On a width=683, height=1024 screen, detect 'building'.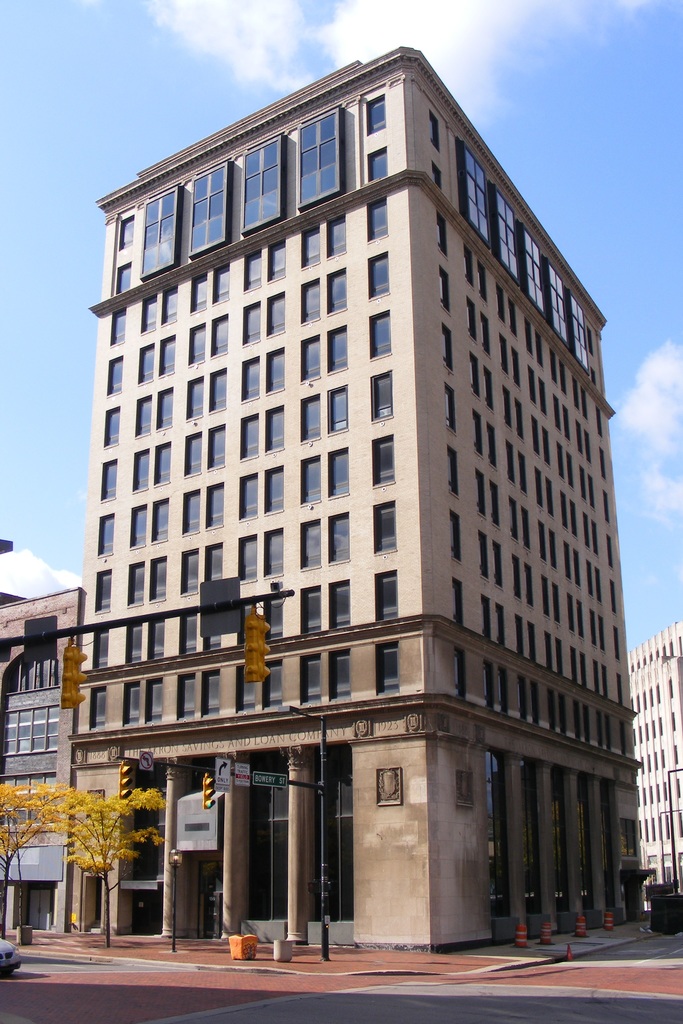
[x1=629, y1=624, x2=682, y2=893].
